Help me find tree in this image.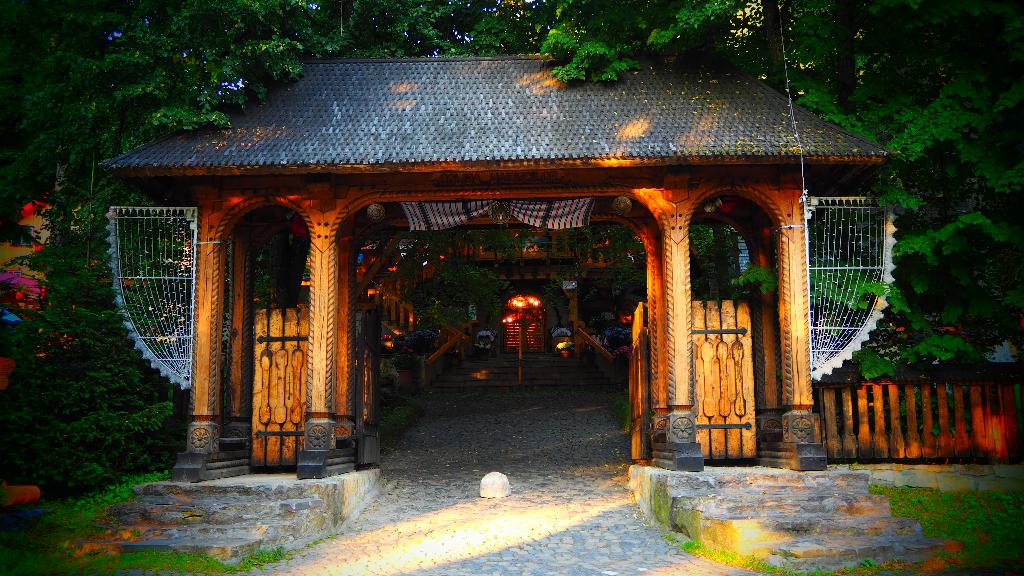
Found it: 0,108,142,479.
